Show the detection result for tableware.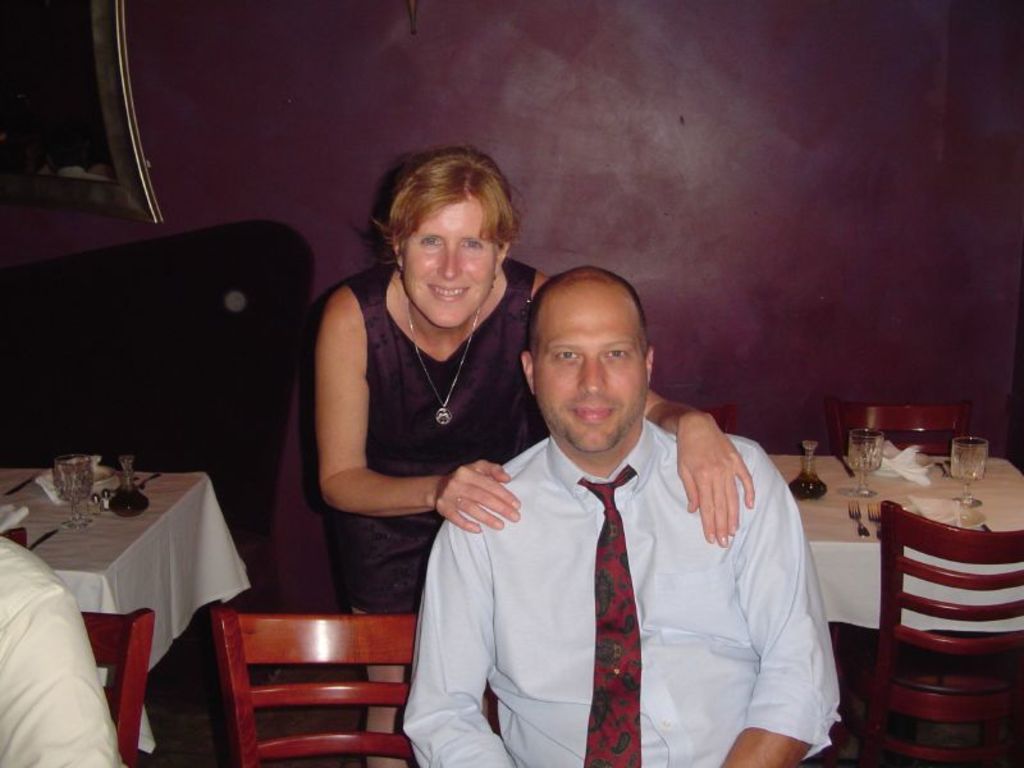
left=49, top=449, right=99, bottom=529.
